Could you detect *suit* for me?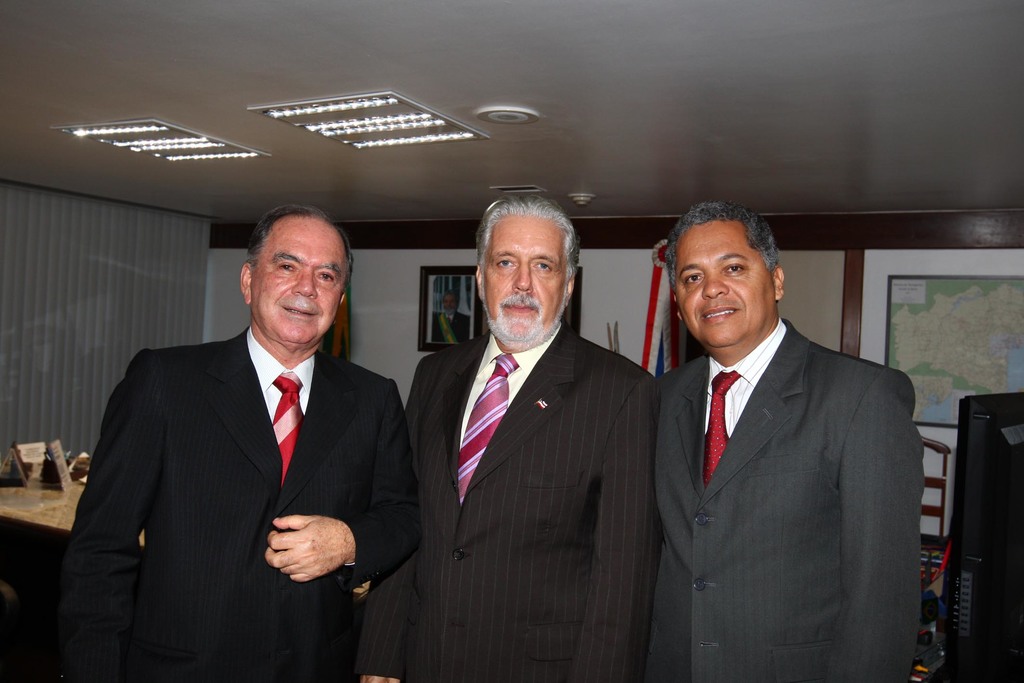
Detection result: bbox=[355, 321, 661, 682].
